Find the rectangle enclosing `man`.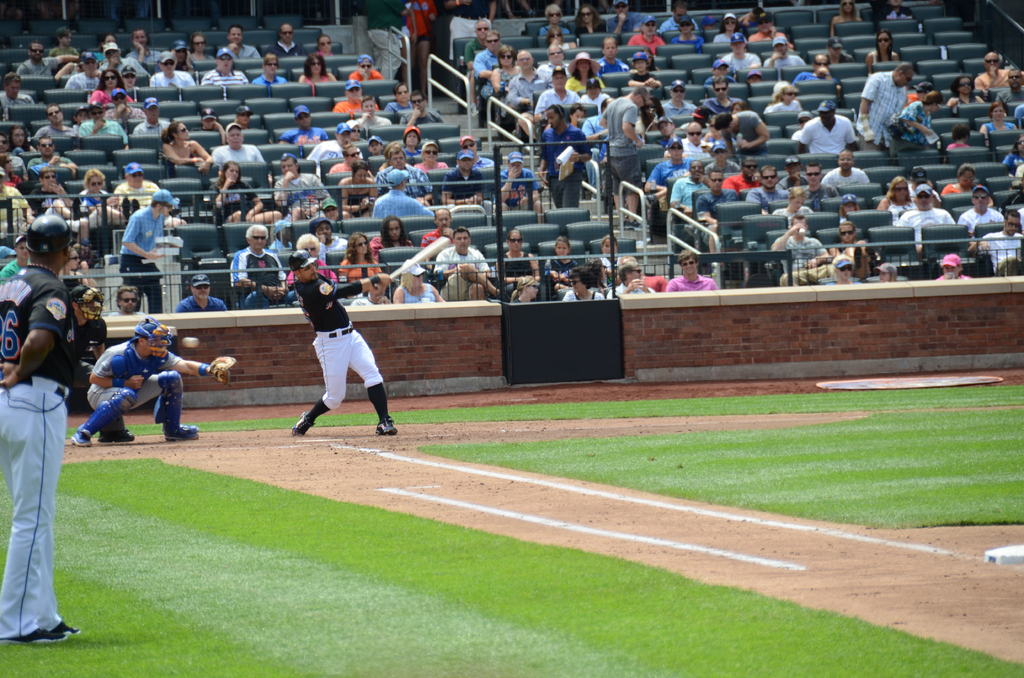
select_region(541, 44, 568, 82).
